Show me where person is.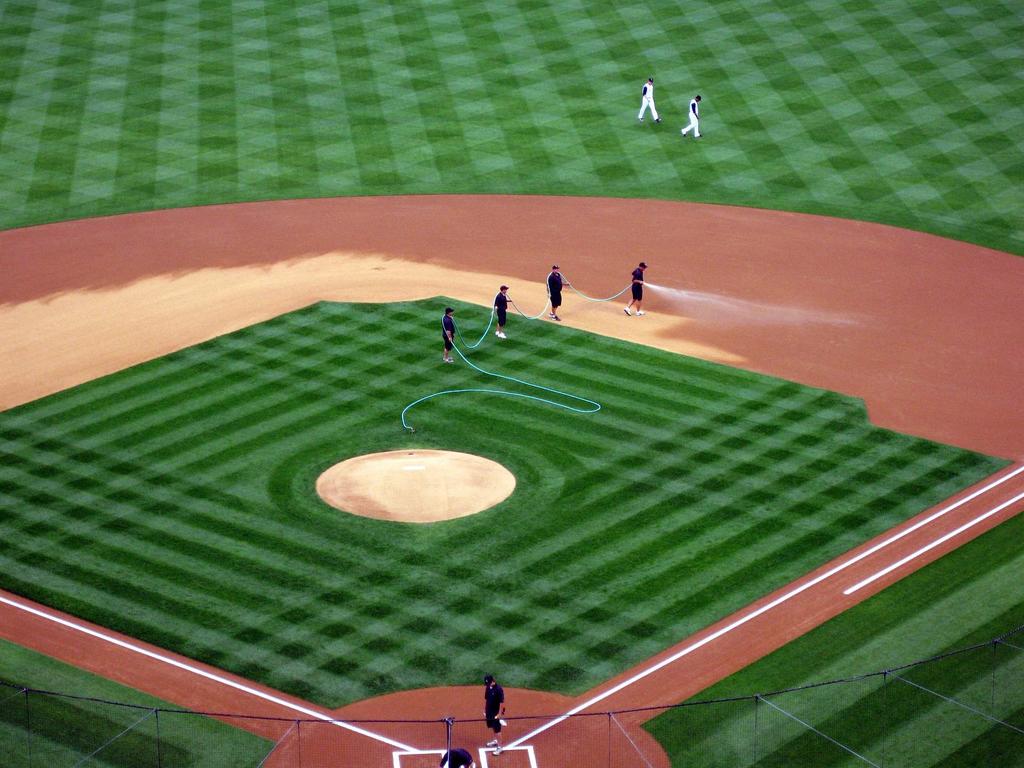
person is at BBox(483, 672, 507, 754).
